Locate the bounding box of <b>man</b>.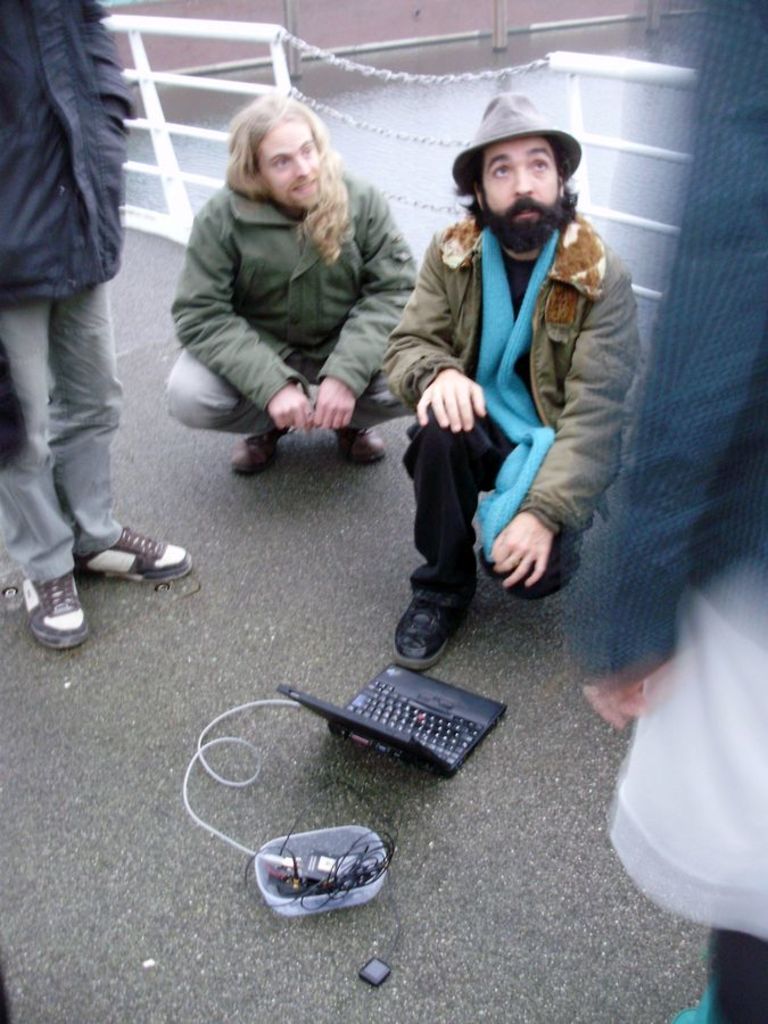
Bounding box: bbox=(382, 90, 649, 643).
